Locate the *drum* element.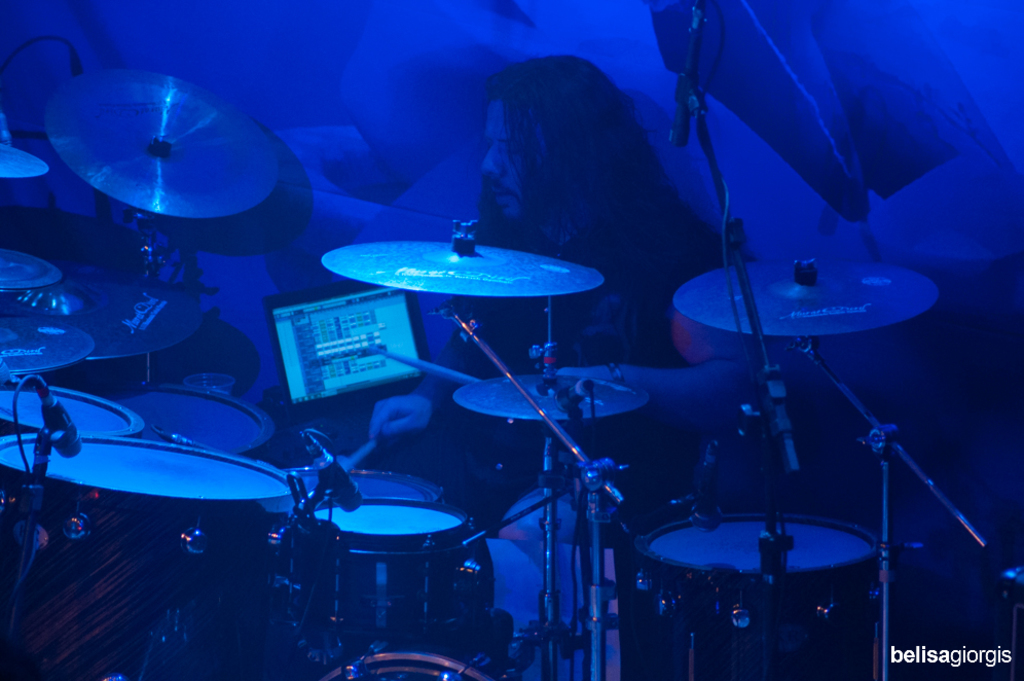
Element bbox: left=284, top=495, right=468, bottom=653.
